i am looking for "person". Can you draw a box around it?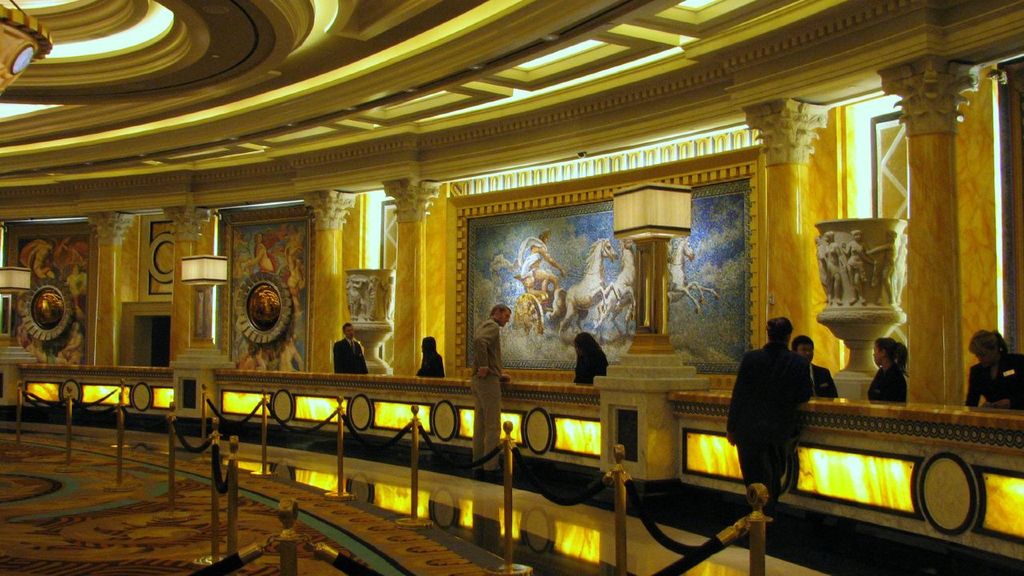
Sure, the bounding box is BBox(350, 278, 362, 320).
